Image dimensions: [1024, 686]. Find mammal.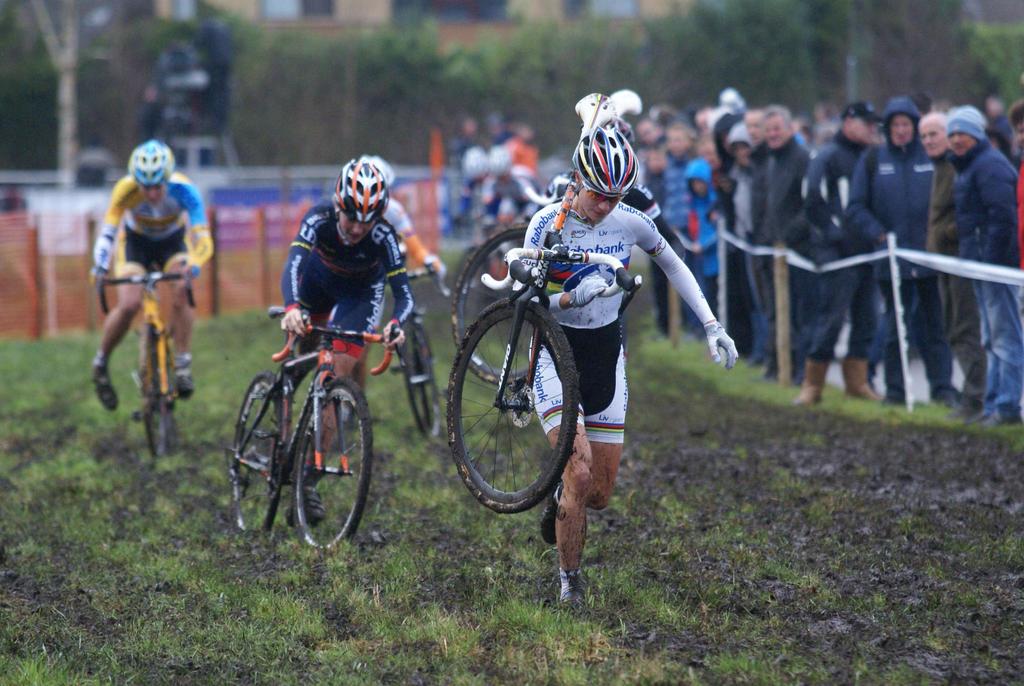
[left=86, top=140, right=208, bottom=438].
